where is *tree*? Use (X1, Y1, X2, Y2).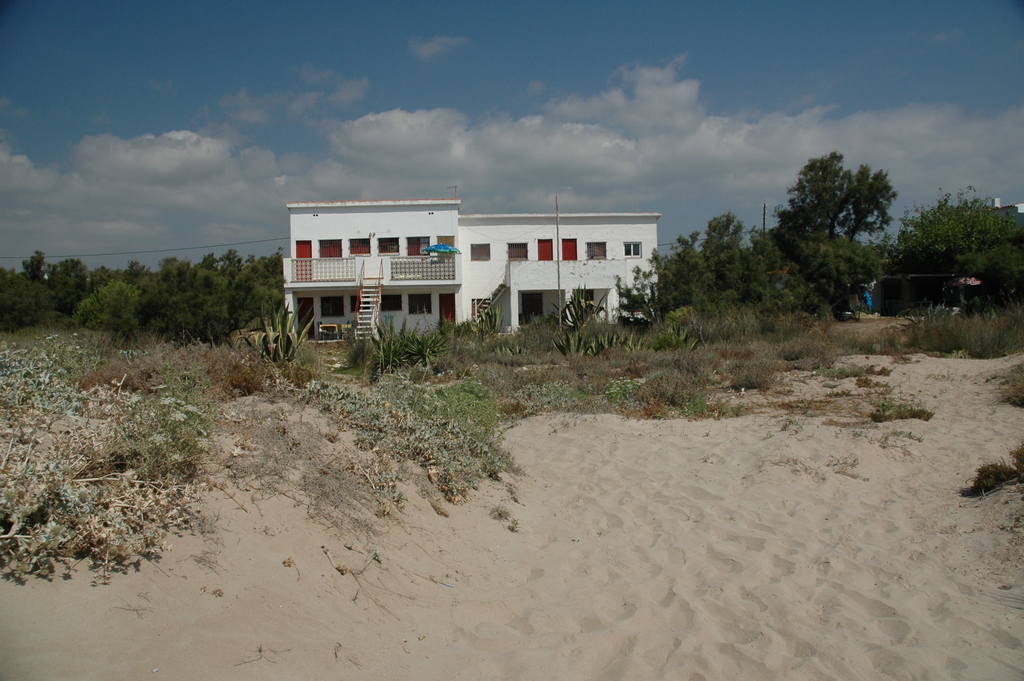
(771, 152, 893, 247).
